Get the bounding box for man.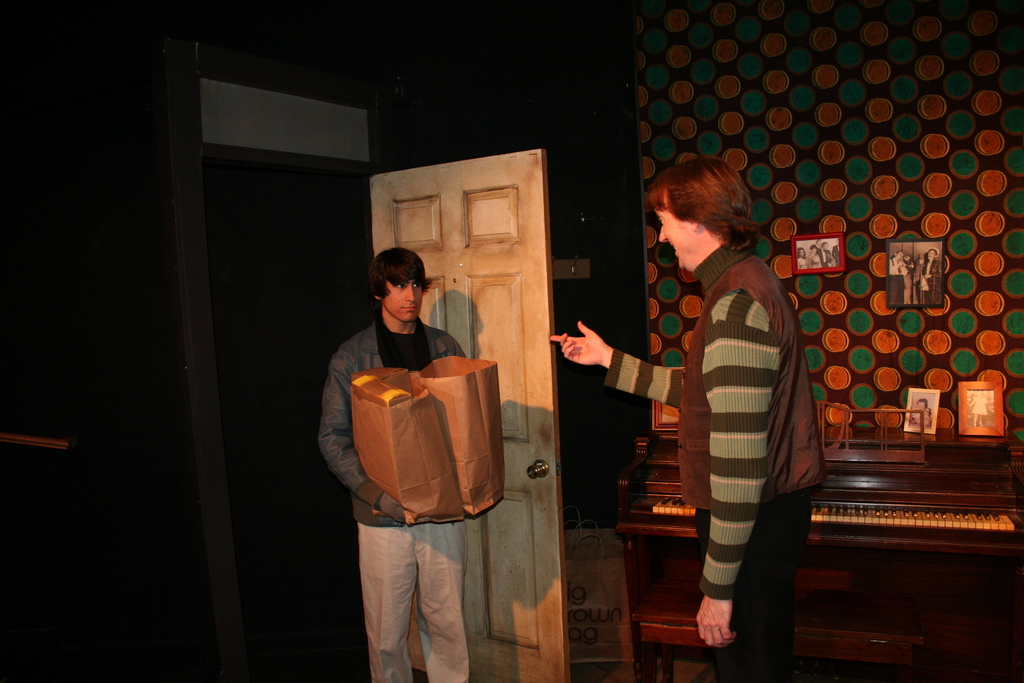
(812,240,819,251).
